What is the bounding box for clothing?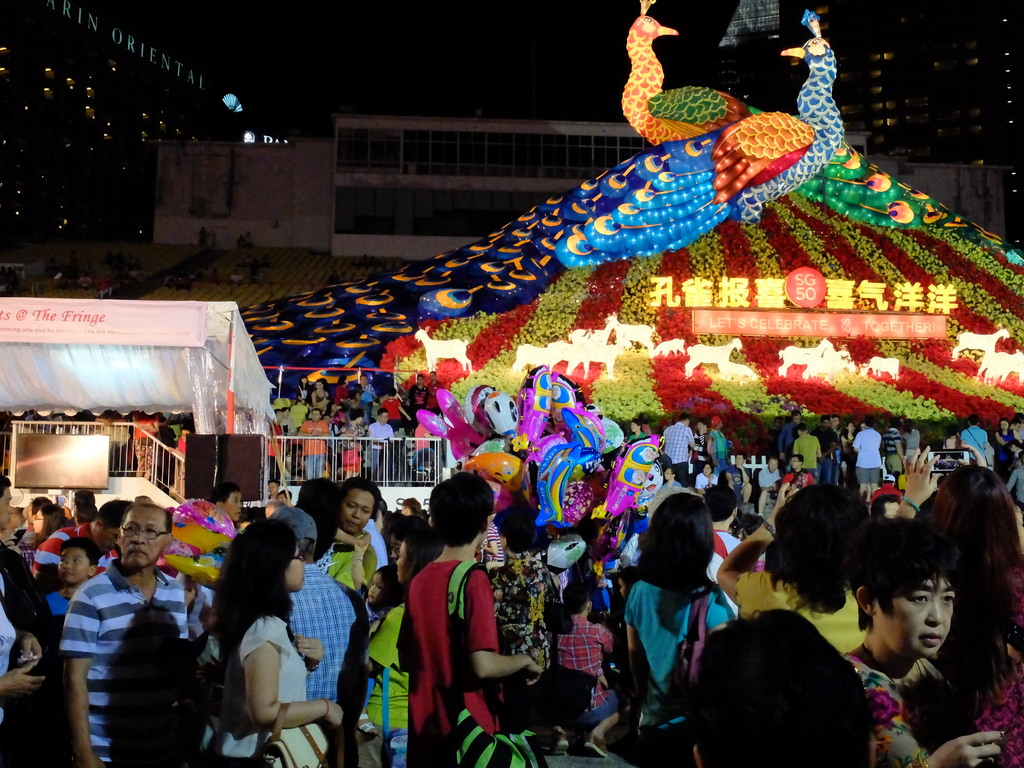
rect(736, 566, 871, 653).
